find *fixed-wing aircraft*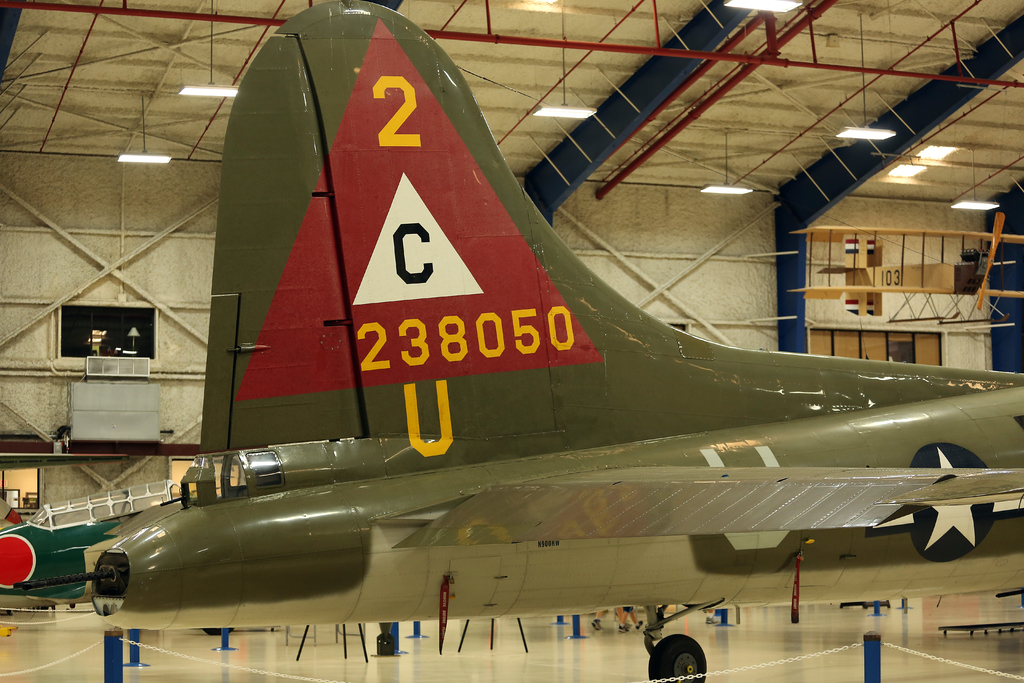
pyautogui.locateOnScreen(0, 487, 194, 604)
